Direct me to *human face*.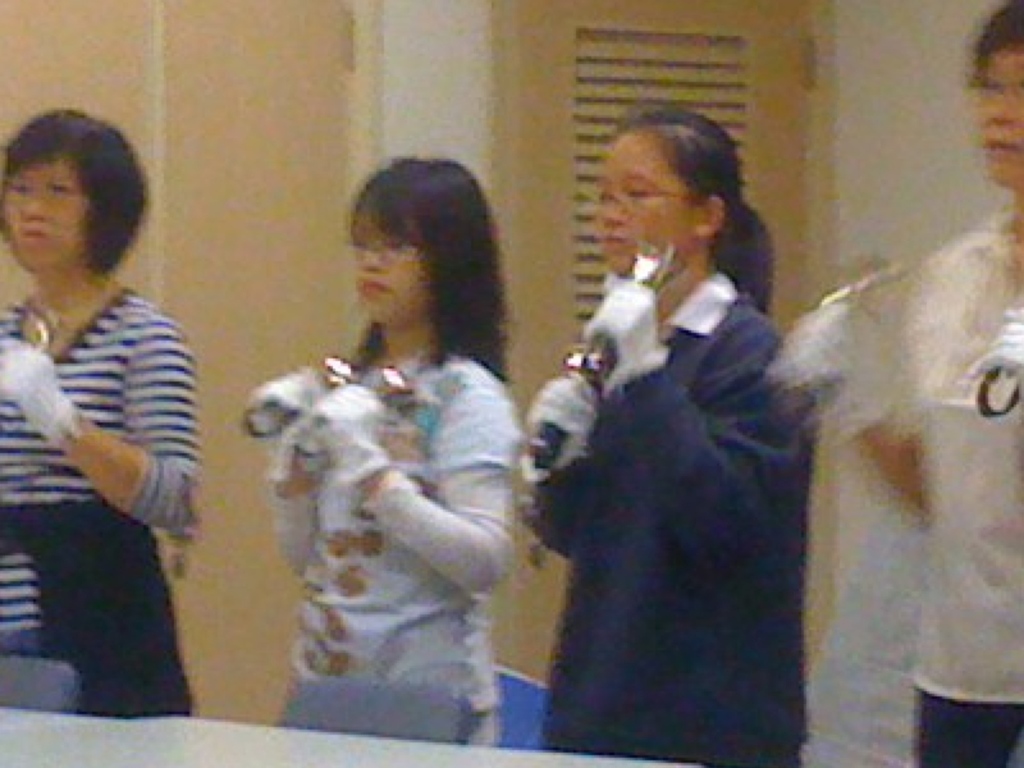
Direction: pyautogui.locateOnScreen(982, 42, 1023, 180).
